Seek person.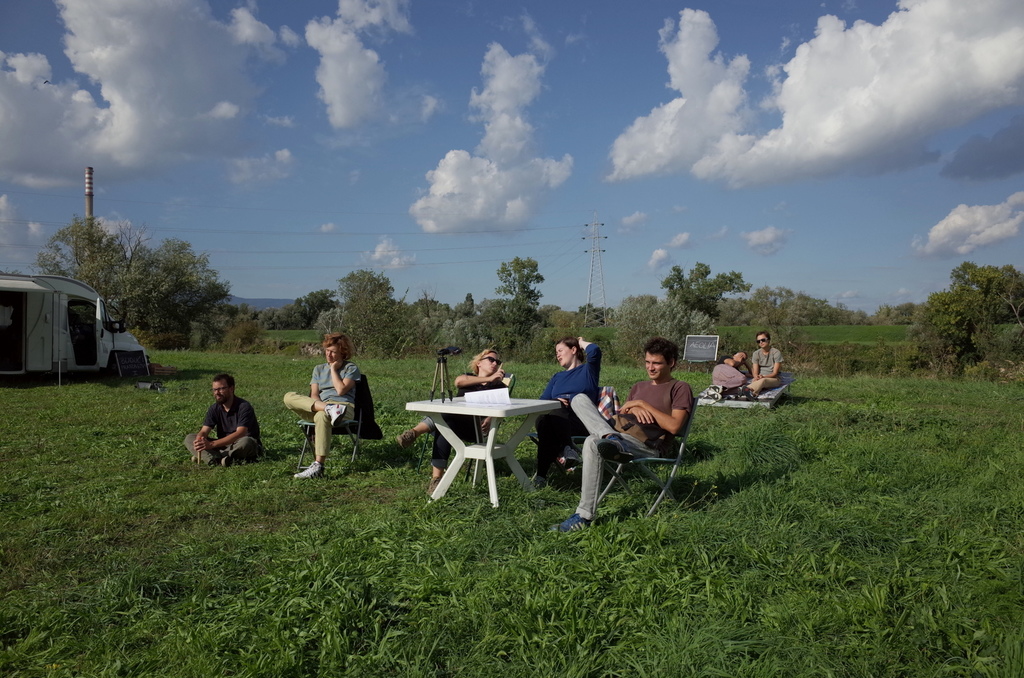
<region>708, 345, 744, 403</region>.
